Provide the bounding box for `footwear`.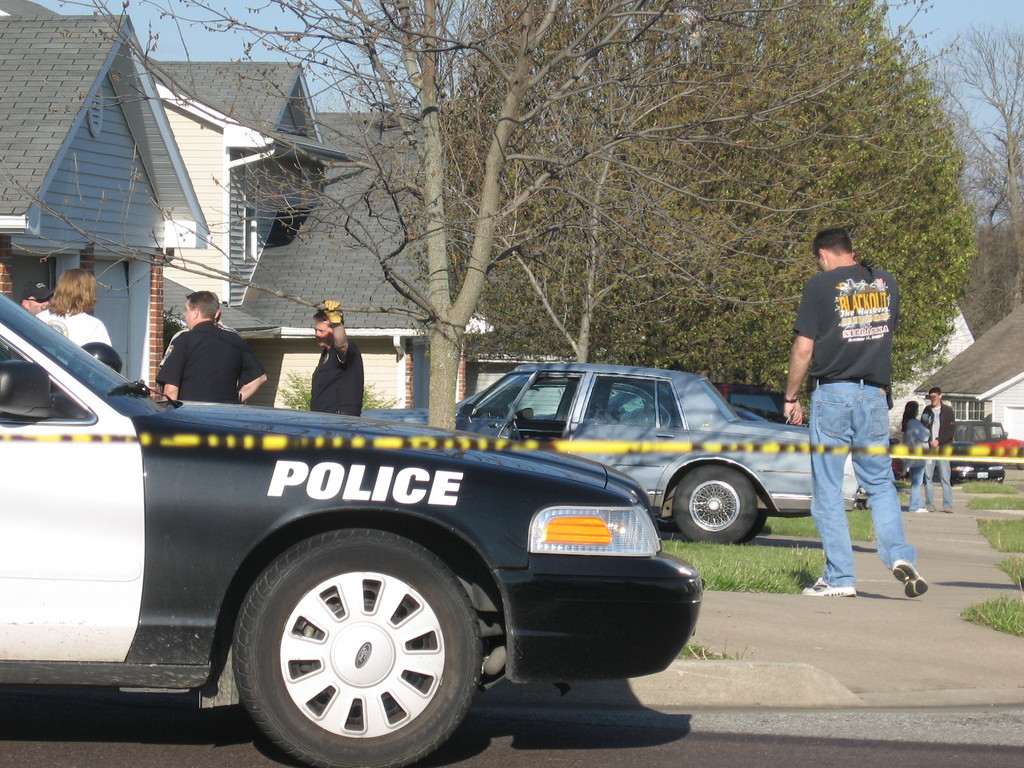
{"left": 887, "top": 557, "right": 932, "bottom": 600}.
